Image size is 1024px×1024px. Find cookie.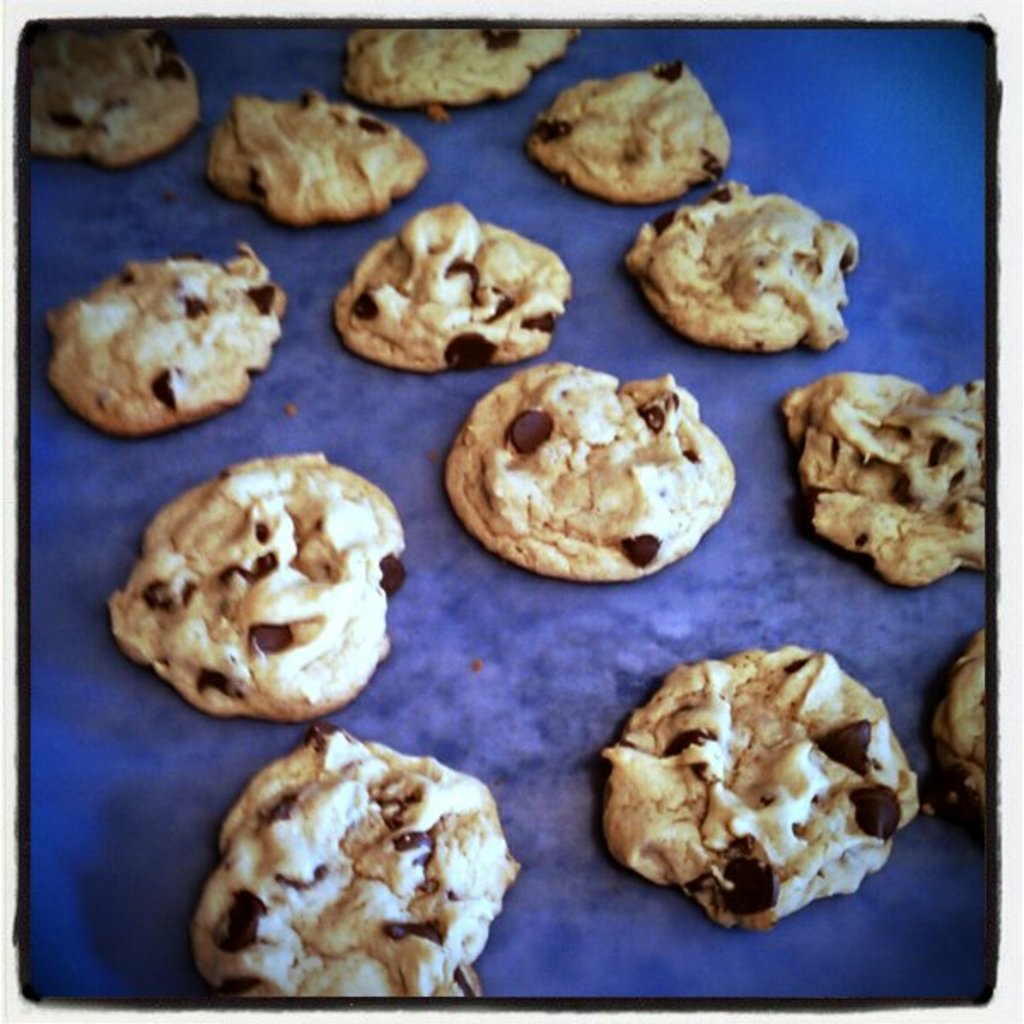
46, 239, 287, 432.
